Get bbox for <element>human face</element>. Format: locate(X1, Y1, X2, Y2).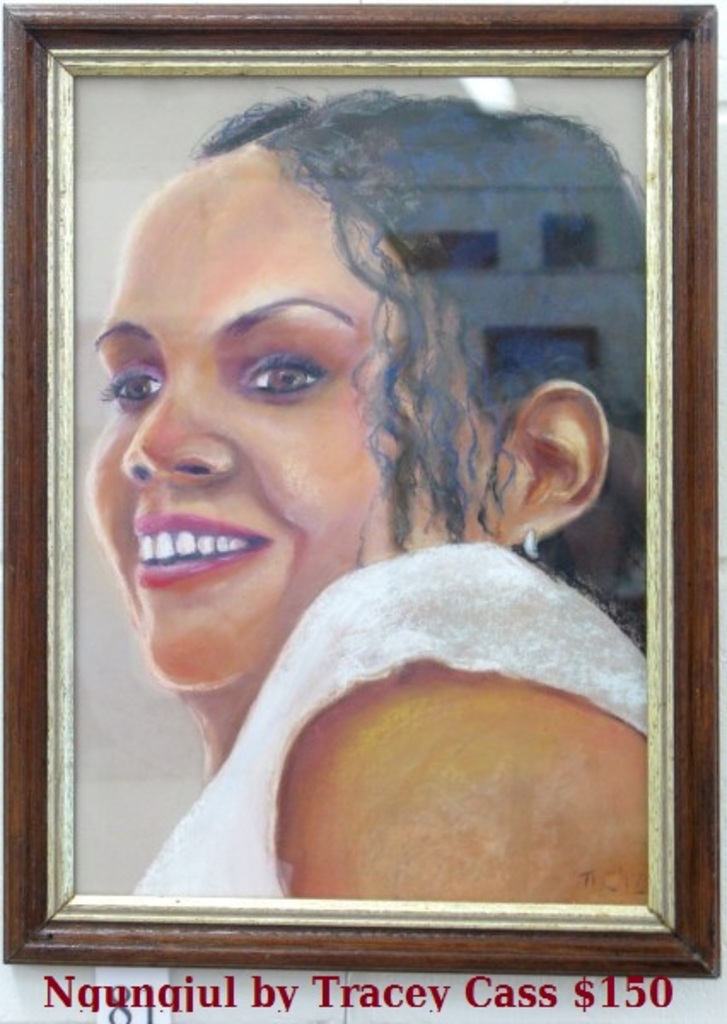
locate(90, 133, 485, 695).
